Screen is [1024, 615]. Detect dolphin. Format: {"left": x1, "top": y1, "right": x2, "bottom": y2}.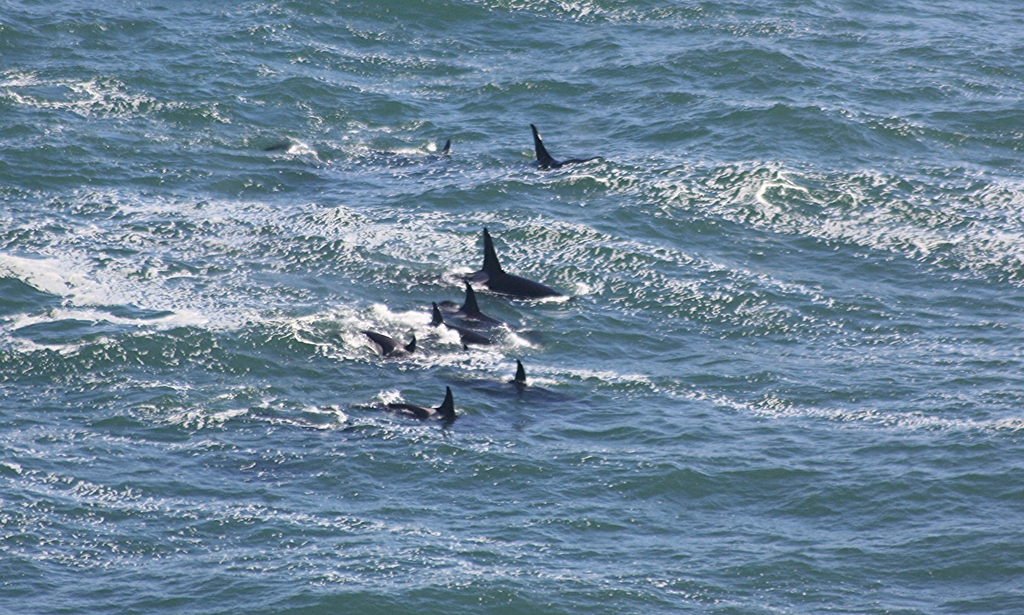
{"left": 525, "top": 124, "right": 587, "bottom": 171}.
